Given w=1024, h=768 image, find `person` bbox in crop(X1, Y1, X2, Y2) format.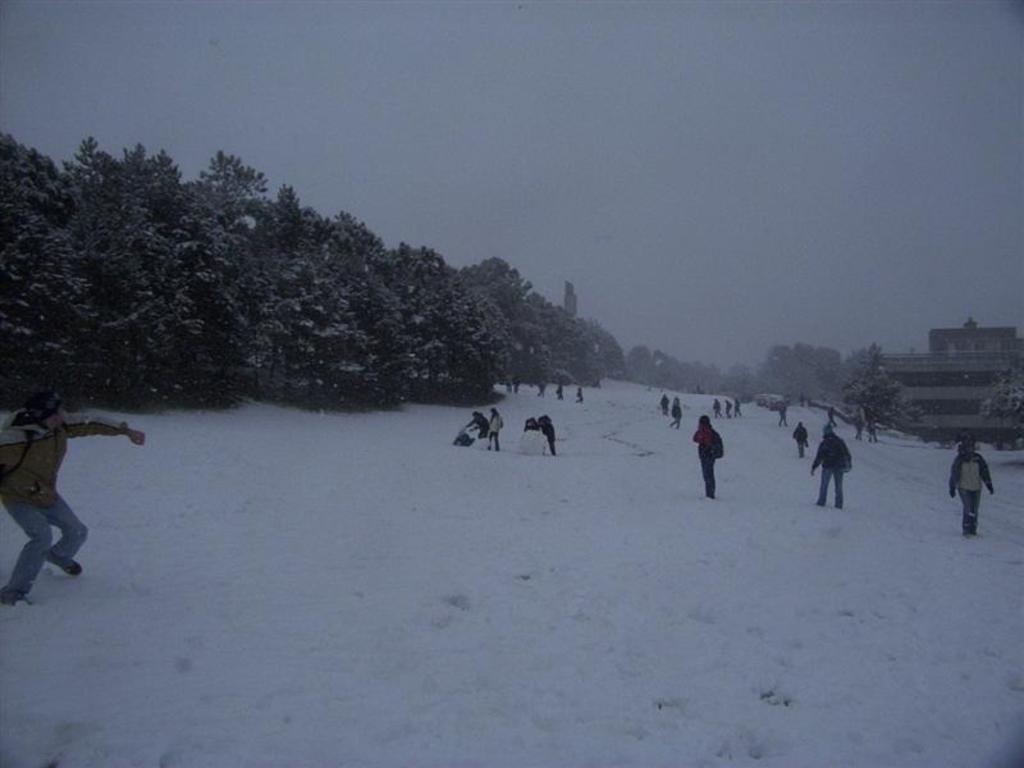
crop(667, 392, 680, 429).
